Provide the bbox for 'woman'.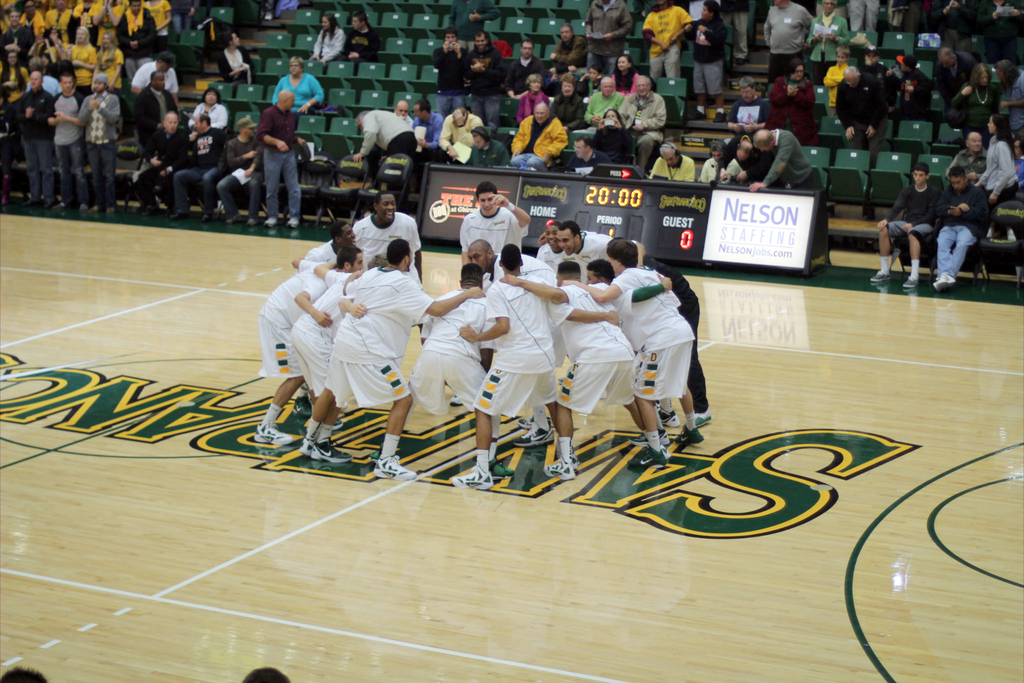
<bbox>68, 23, 99, 93</bbox>.
